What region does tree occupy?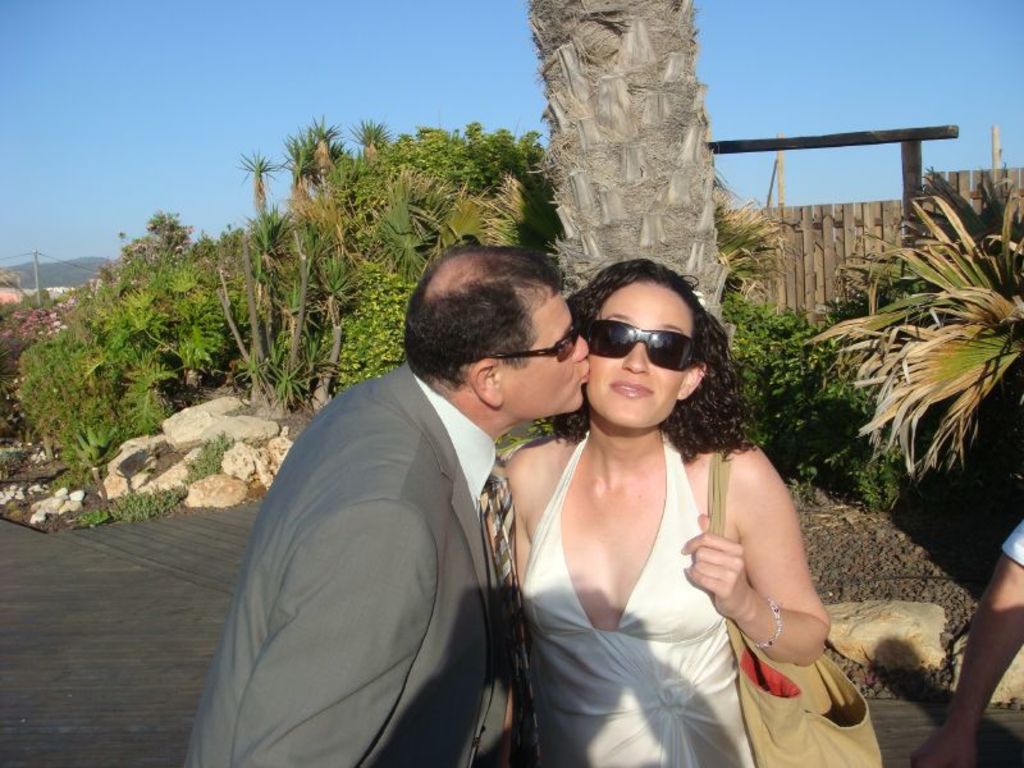
526,0,736,343.
